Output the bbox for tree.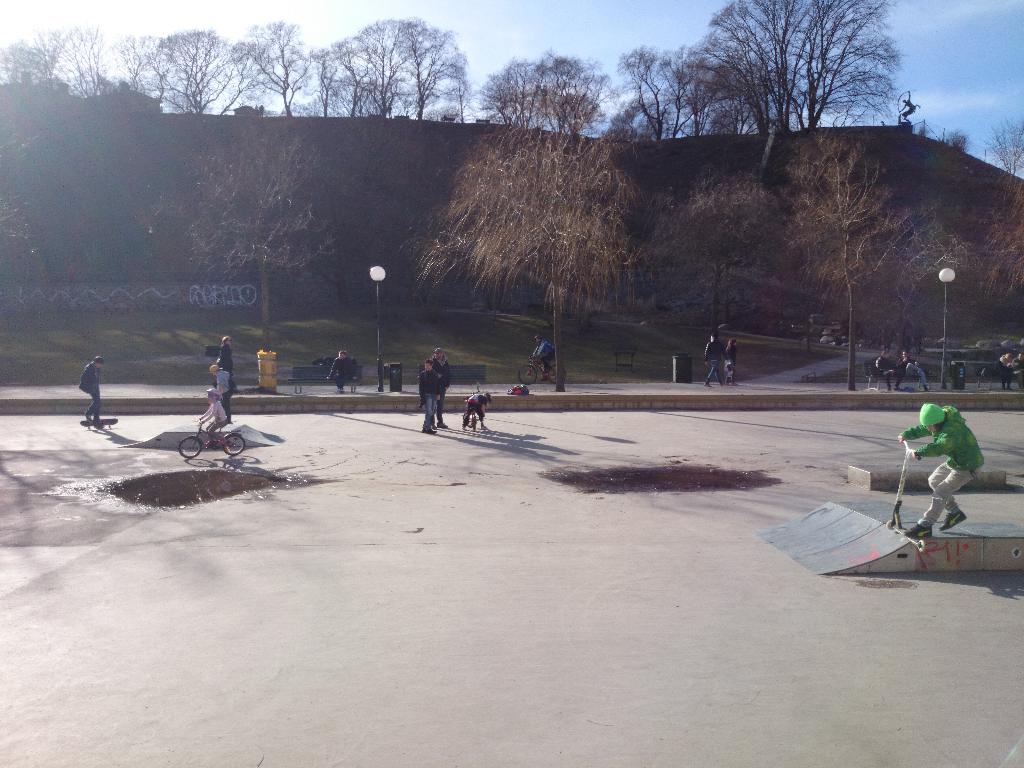
205 13 333 156.
